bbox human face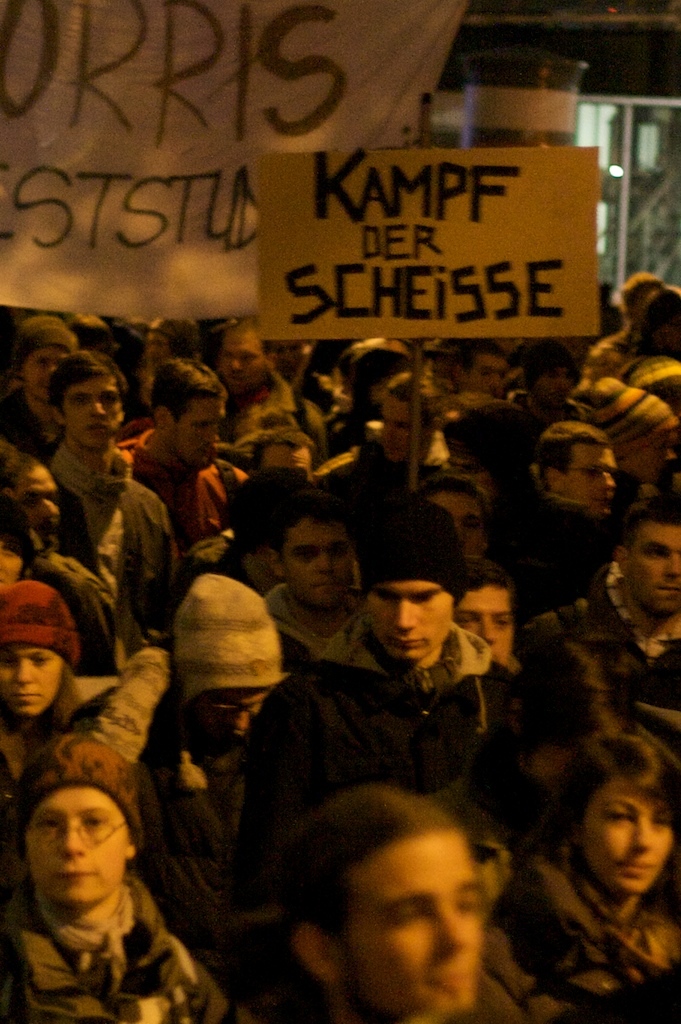
336 830 478 1006
